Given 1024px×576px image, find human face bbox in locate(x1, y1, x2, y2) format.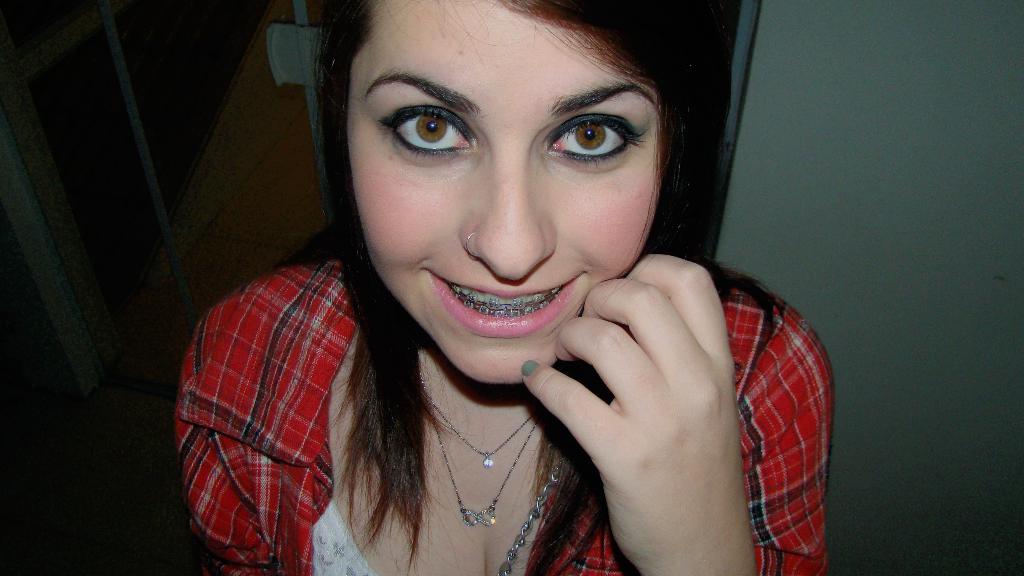
locate(343, 0, 667, 387).
